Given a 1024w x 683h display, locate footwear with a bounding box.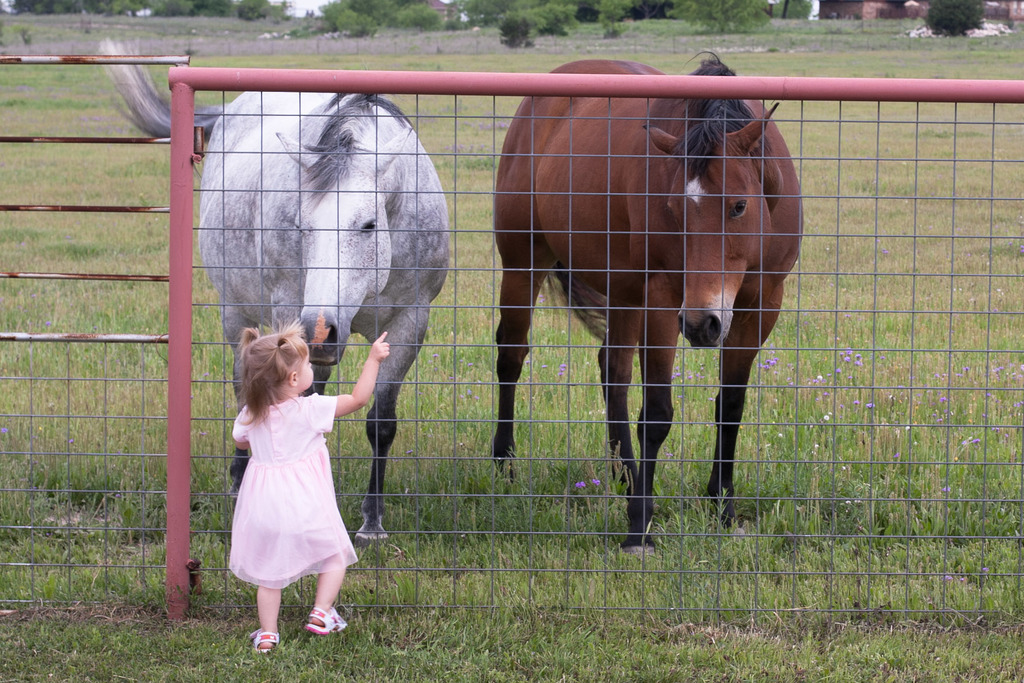
Located: crop(308, 606, 349, 634).
